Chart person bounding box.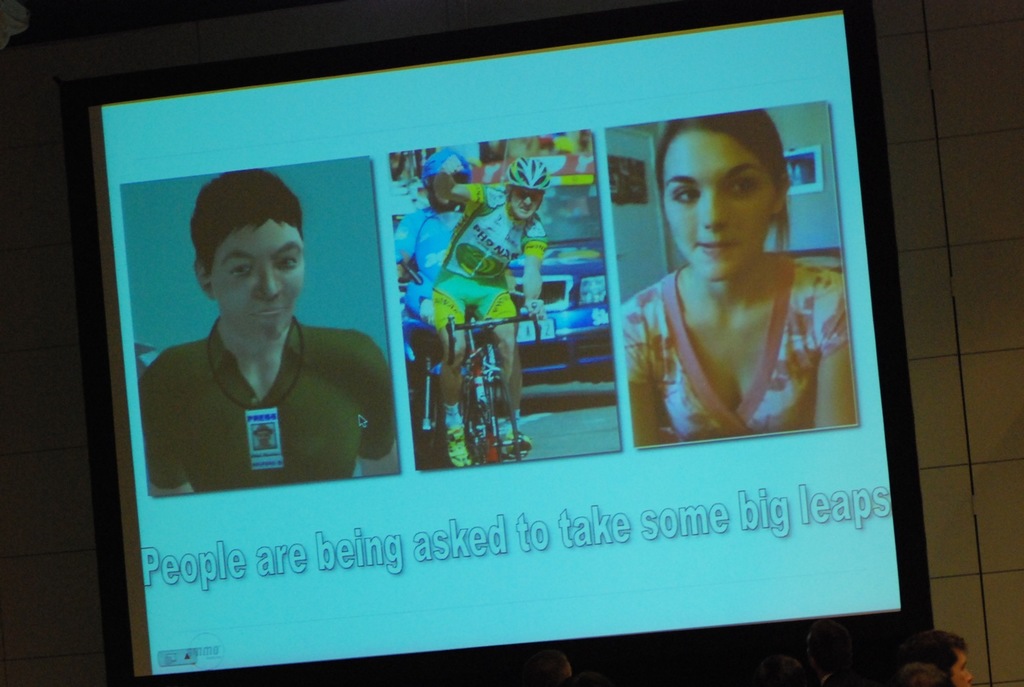
Charted: left=624, top=116, right=846, bottom=434.
